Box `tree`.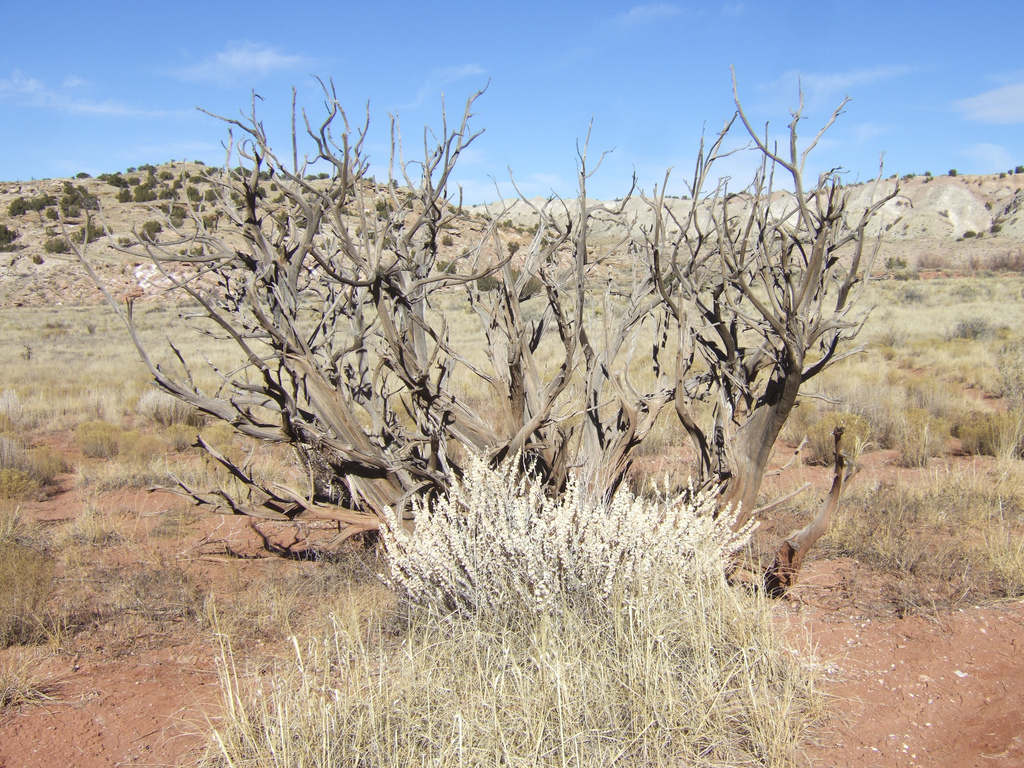
Rect(45, 225, 56, 237).
